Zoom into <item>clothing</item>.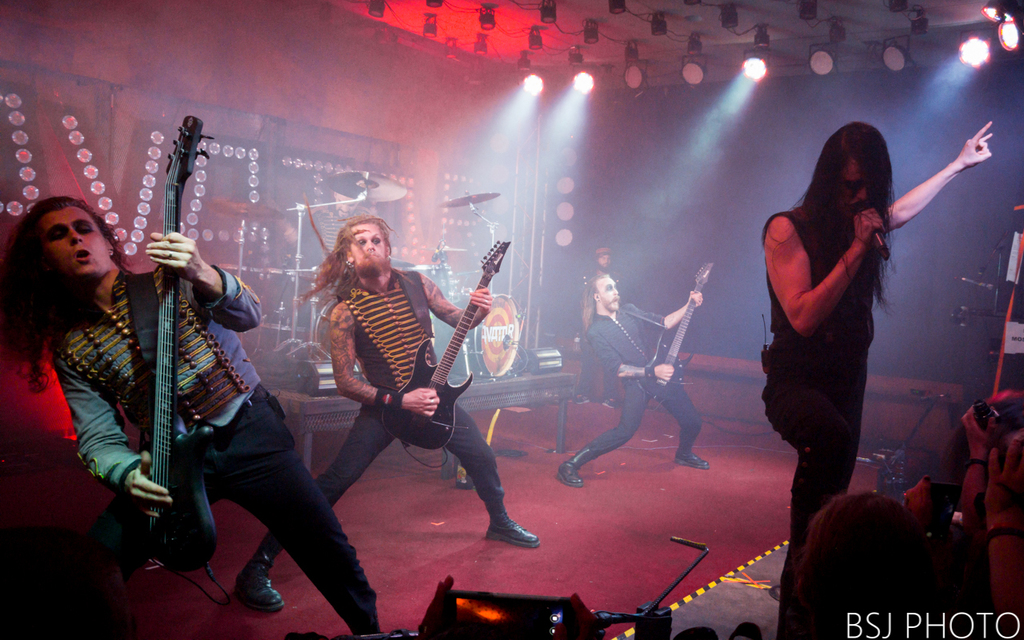
Zoom target: (763,205,879,576).
